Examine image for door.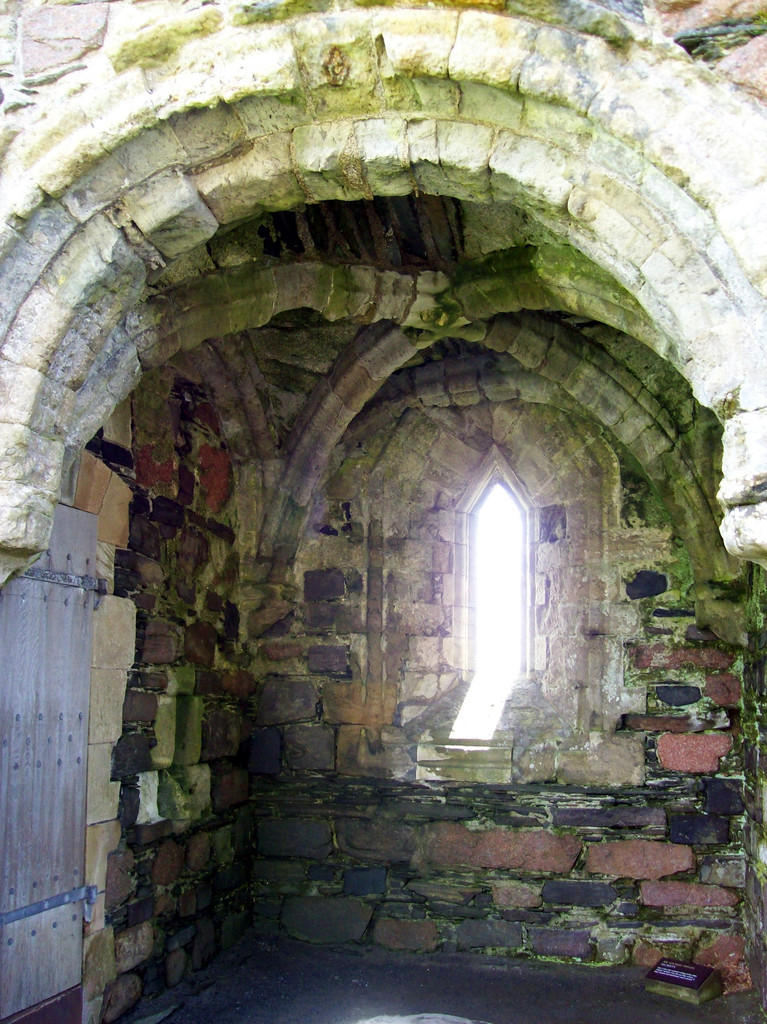
Examination result: 0, 502, 96, 1018.
